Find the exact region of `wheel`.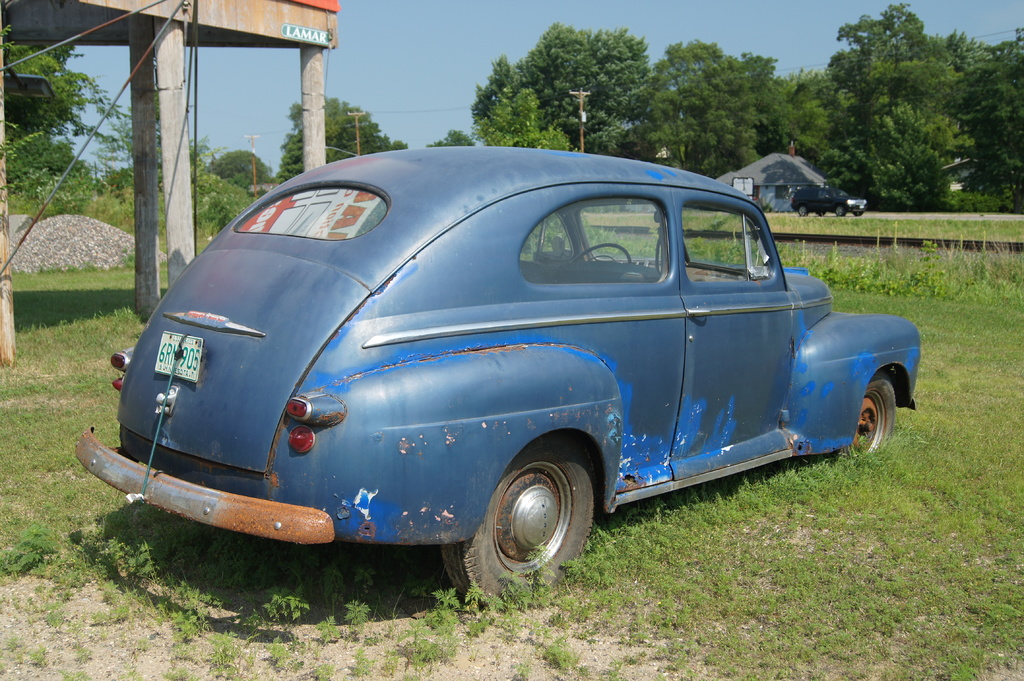
Exact region: left=832, top=371, right=898, bottom=464.
